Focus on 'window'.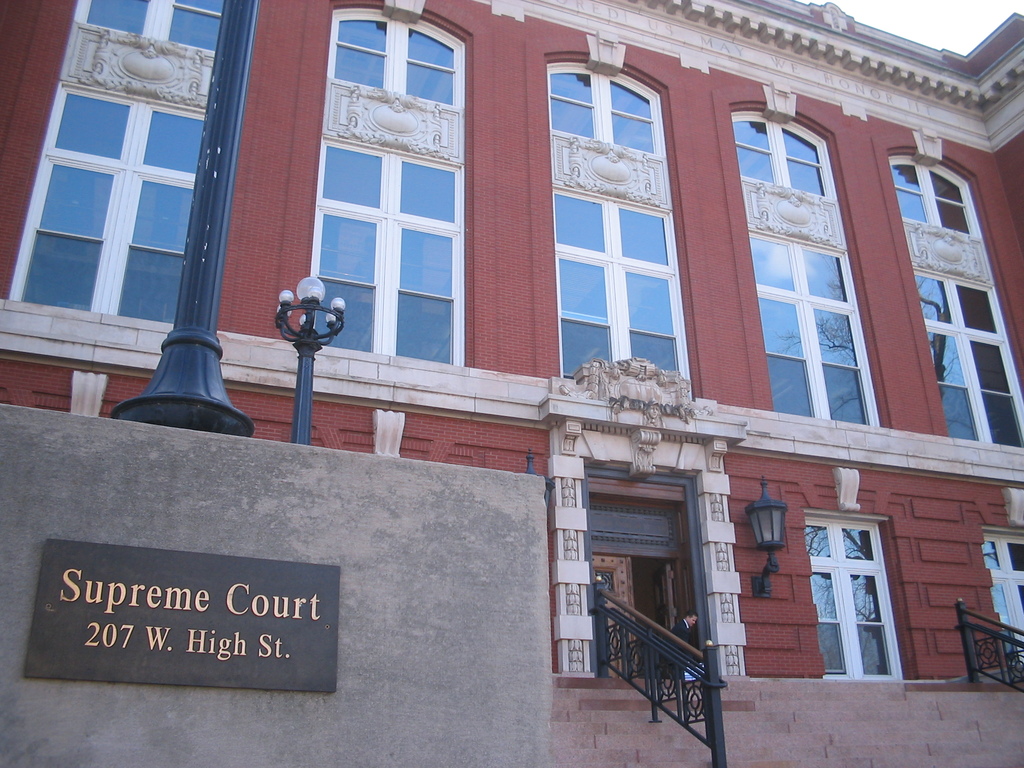
Focused at pyautogui.locateOnScreen(733, 106, 829, 202).
